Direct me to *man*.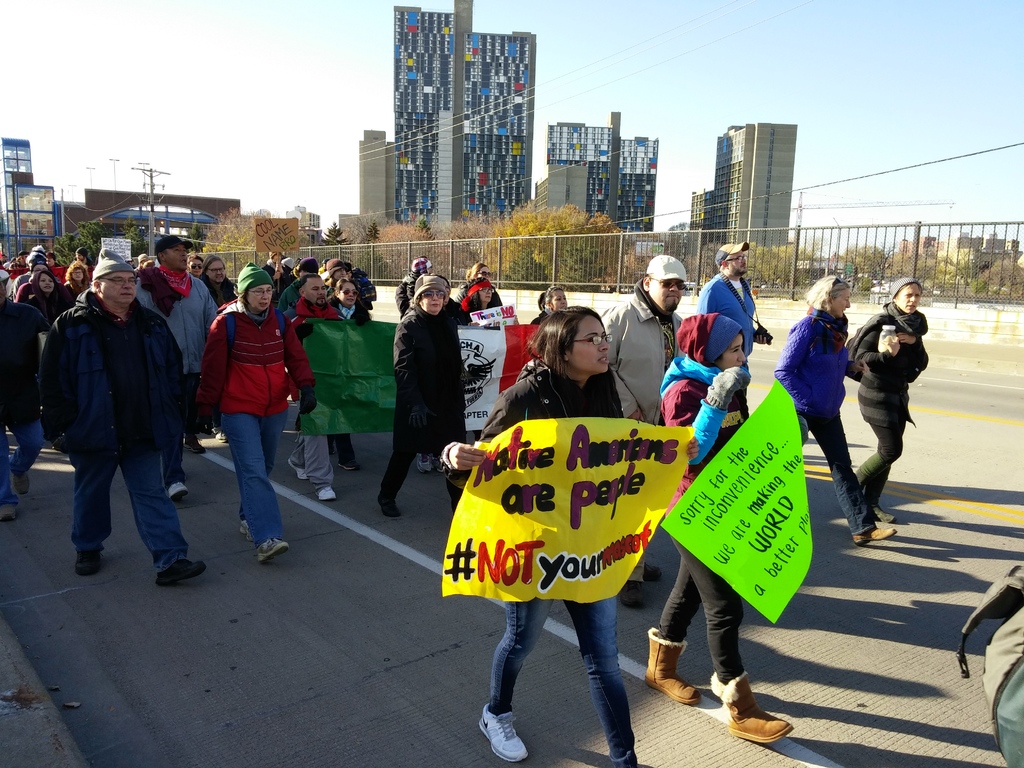
Direction: left=605, top=244, right=697, bottom=614.
